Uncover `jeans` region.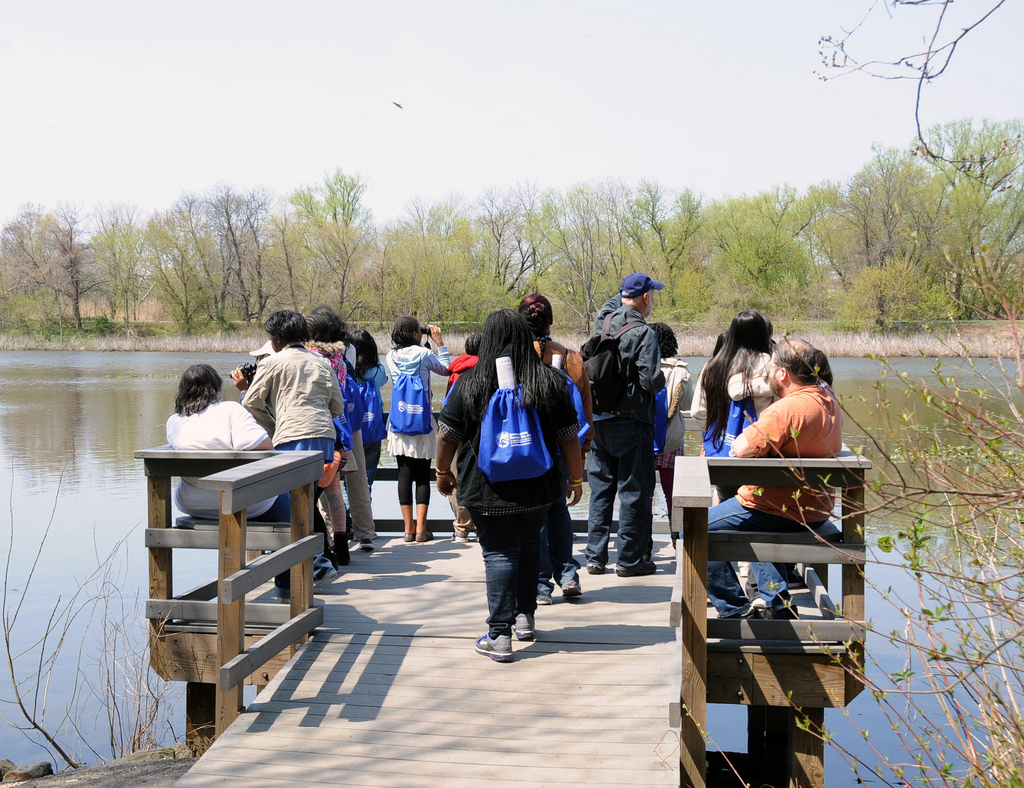
Uncovered: rect(251, 485, 327, 592).
